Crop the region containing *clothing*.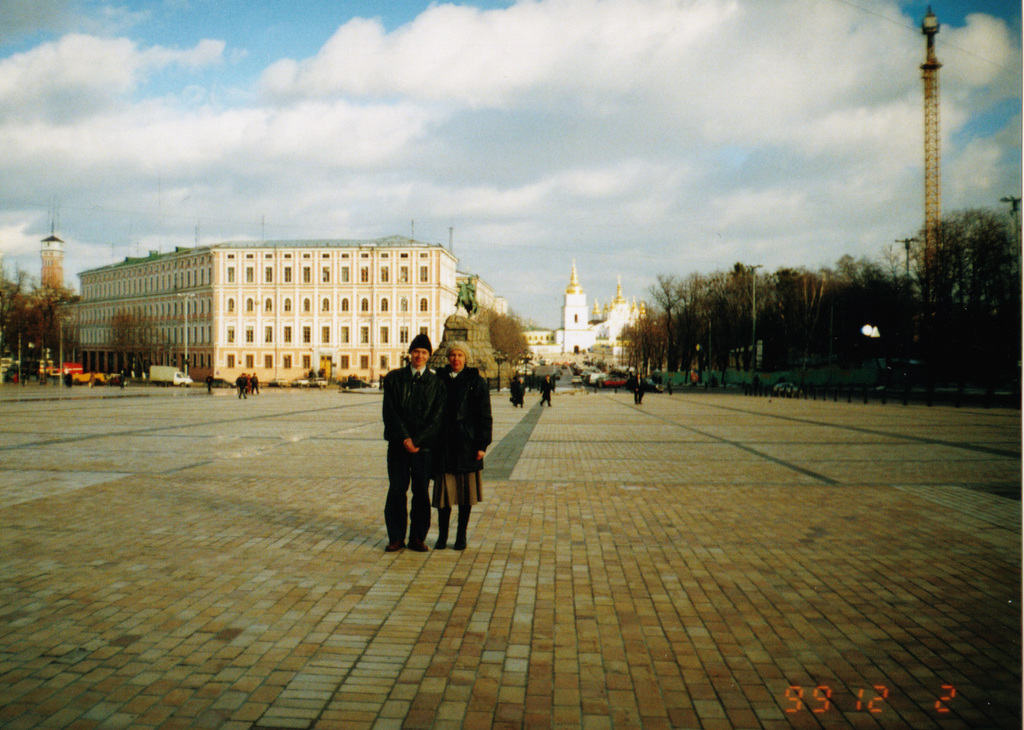
Crop region: (x1=252, y1=377, x2=265, y2=392).
